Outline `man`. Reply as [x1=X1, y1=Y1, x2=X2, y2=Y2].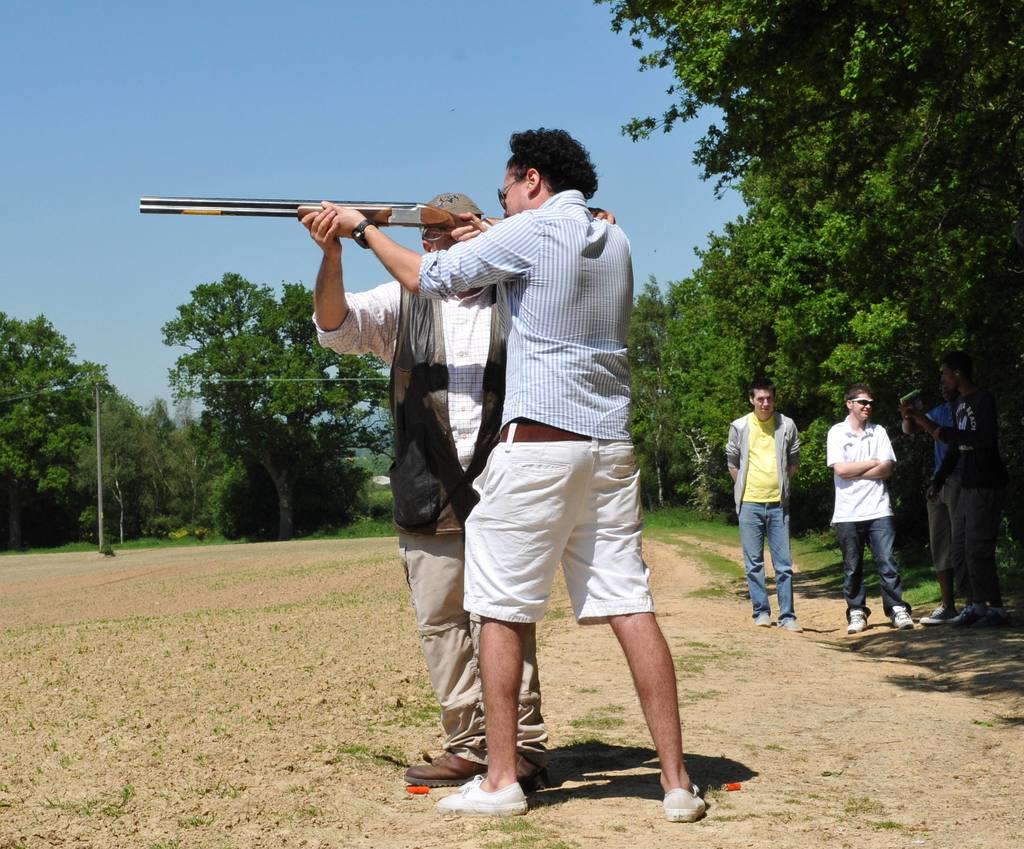
[x1=292, y1=186, x2=615, y2=791].
